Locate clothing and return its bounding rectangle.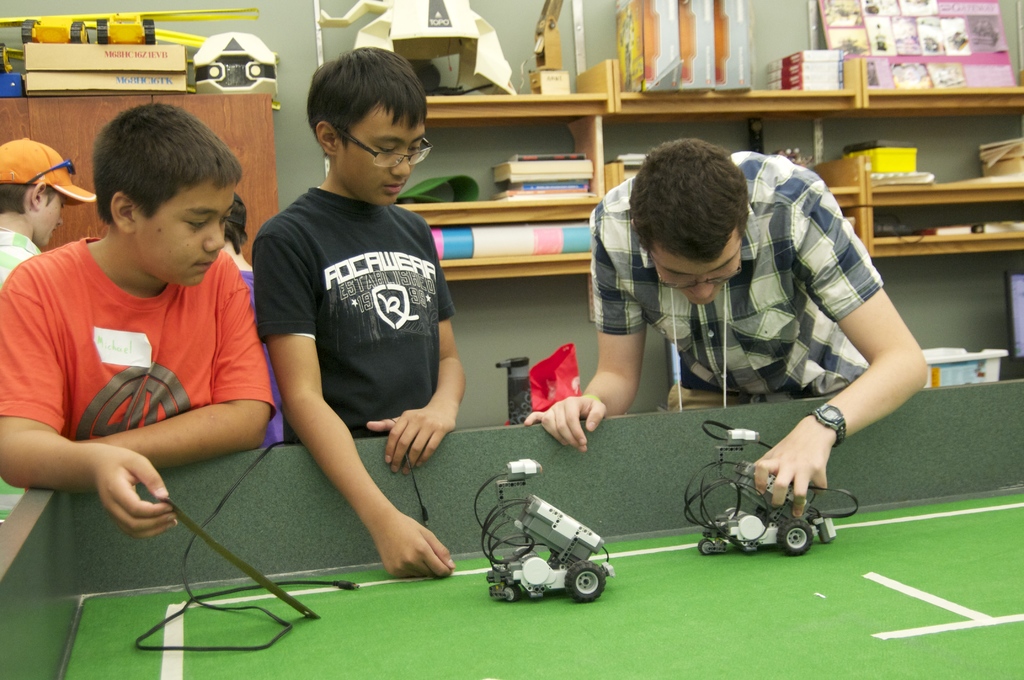
bbox(3, 207, 254, 451).
